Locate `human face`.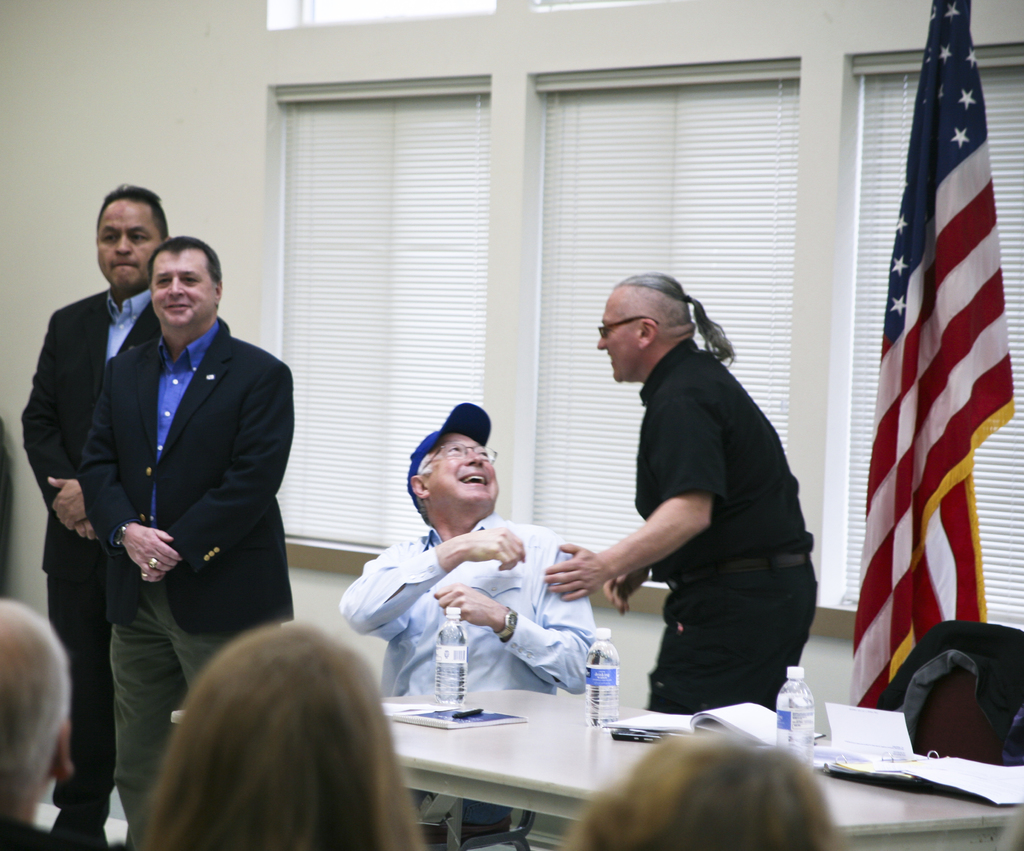
Bounding box: {"x1": 429, "y1": 431, "x2": 504, "y2": 507}.
